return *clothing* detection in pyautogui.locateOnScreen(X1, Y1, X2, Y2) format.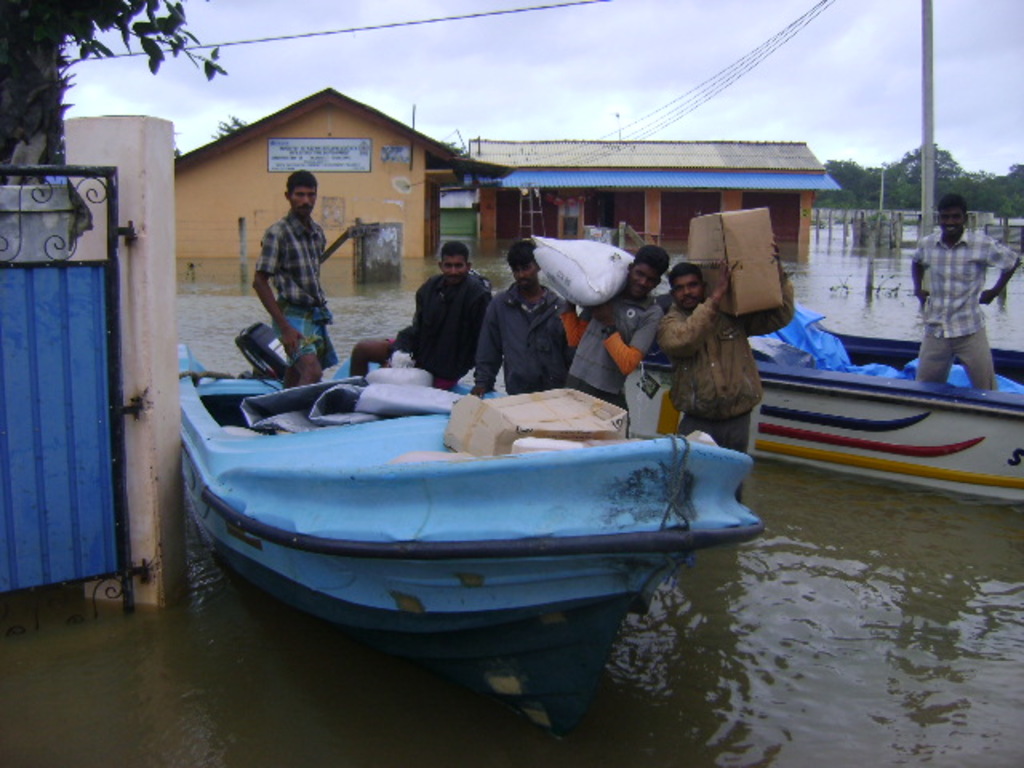
pyautogui.locateOnScreen(381, 272, 490, 392).
